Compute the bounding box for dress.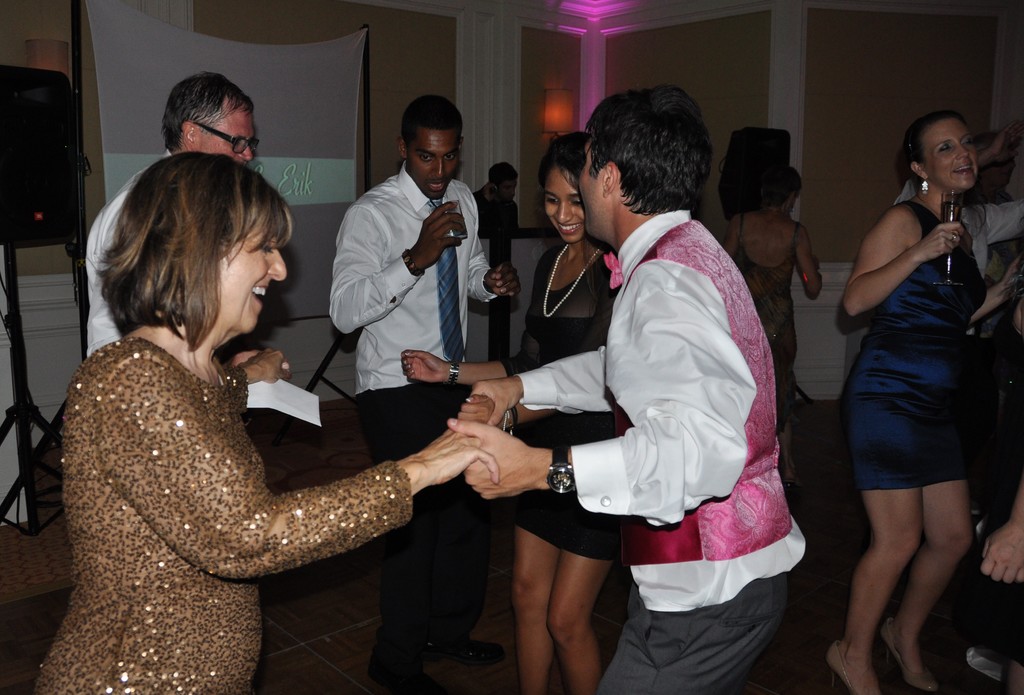
bbox=(846, 198, 990, 491).
